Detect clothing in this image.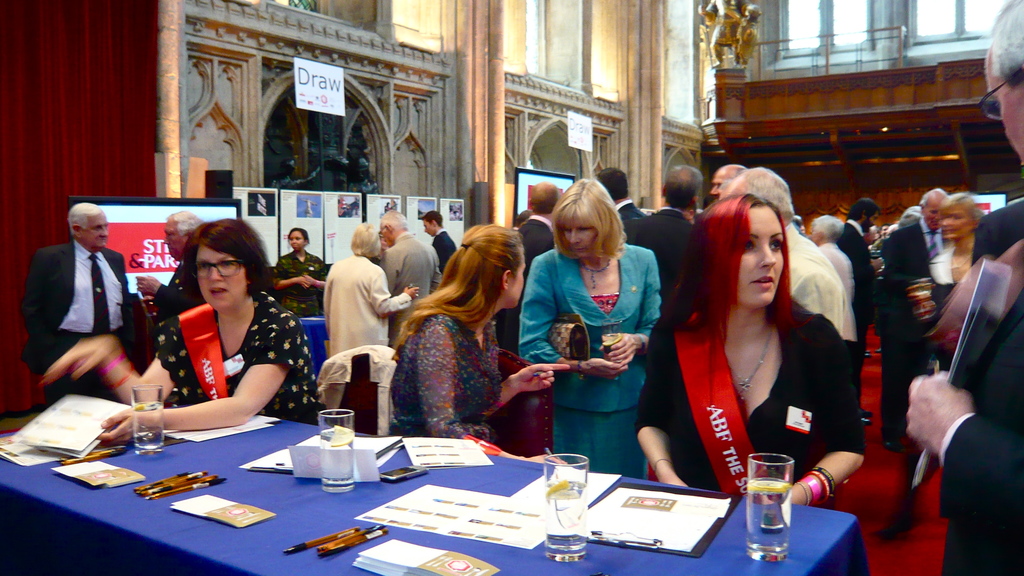
Detection: (516,251,652,482).
